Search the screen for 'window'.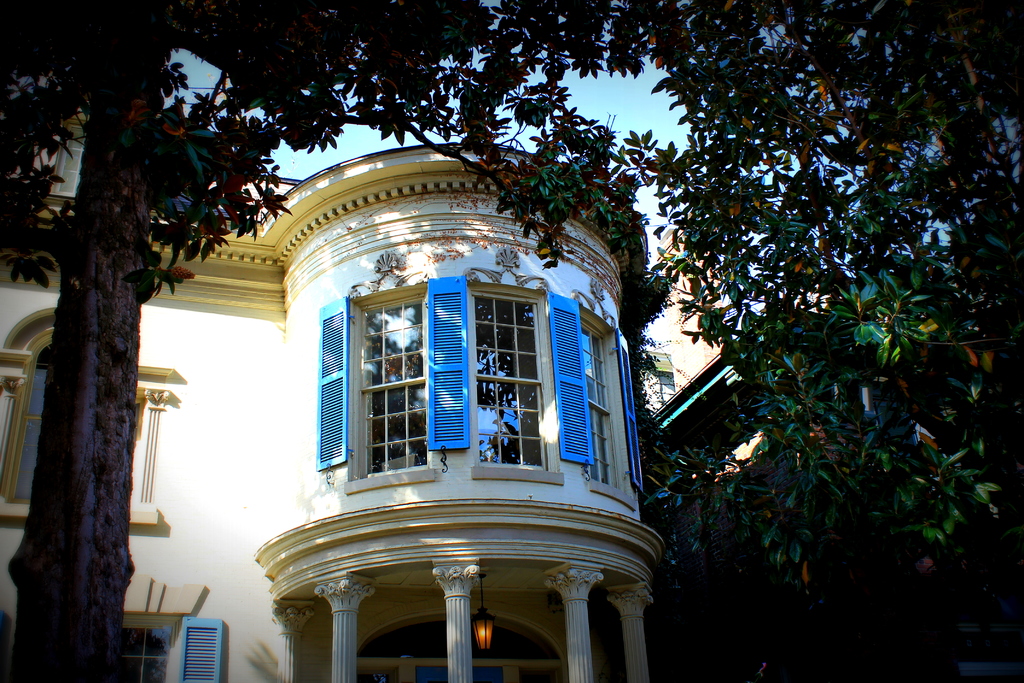
Found at pyautogui.locateOnScreen(113, 611, 224, 682).
